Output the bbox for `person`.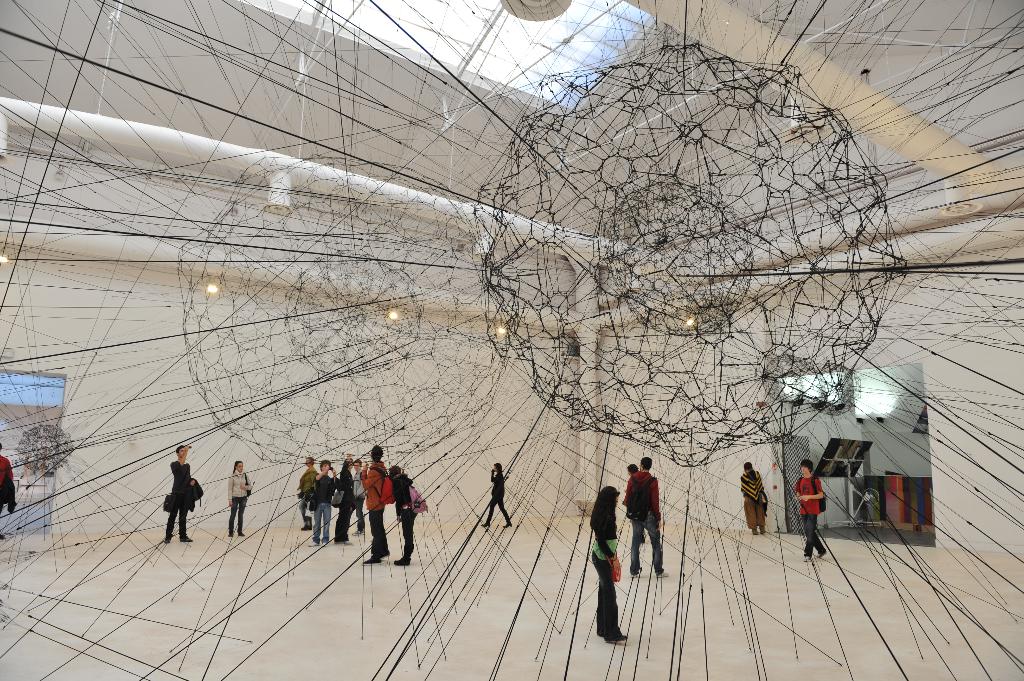
Rect(316, 455, 342, 545).
